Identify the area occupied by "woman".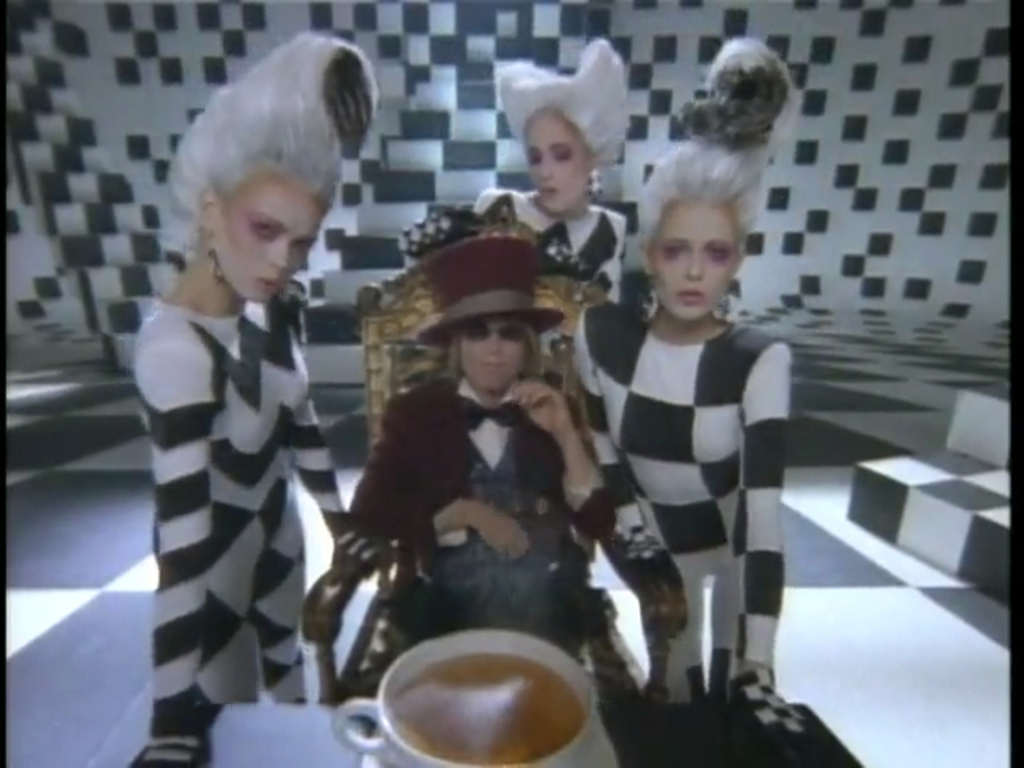
Area: bbox=(488, 54, 637, 410).
